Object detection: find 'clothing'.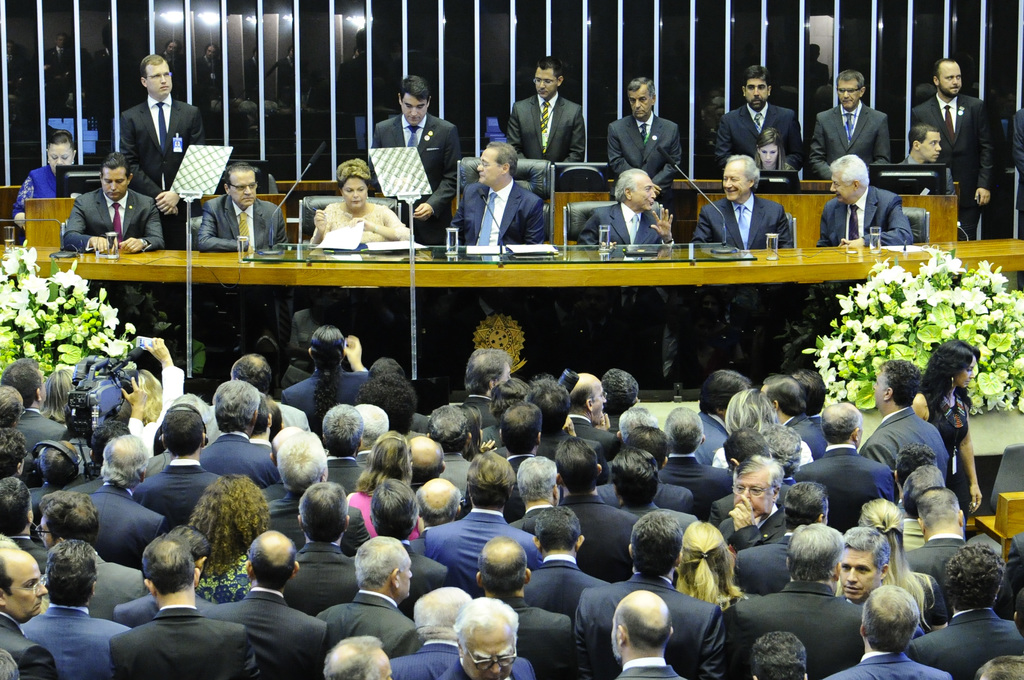
502,87,589,169.
